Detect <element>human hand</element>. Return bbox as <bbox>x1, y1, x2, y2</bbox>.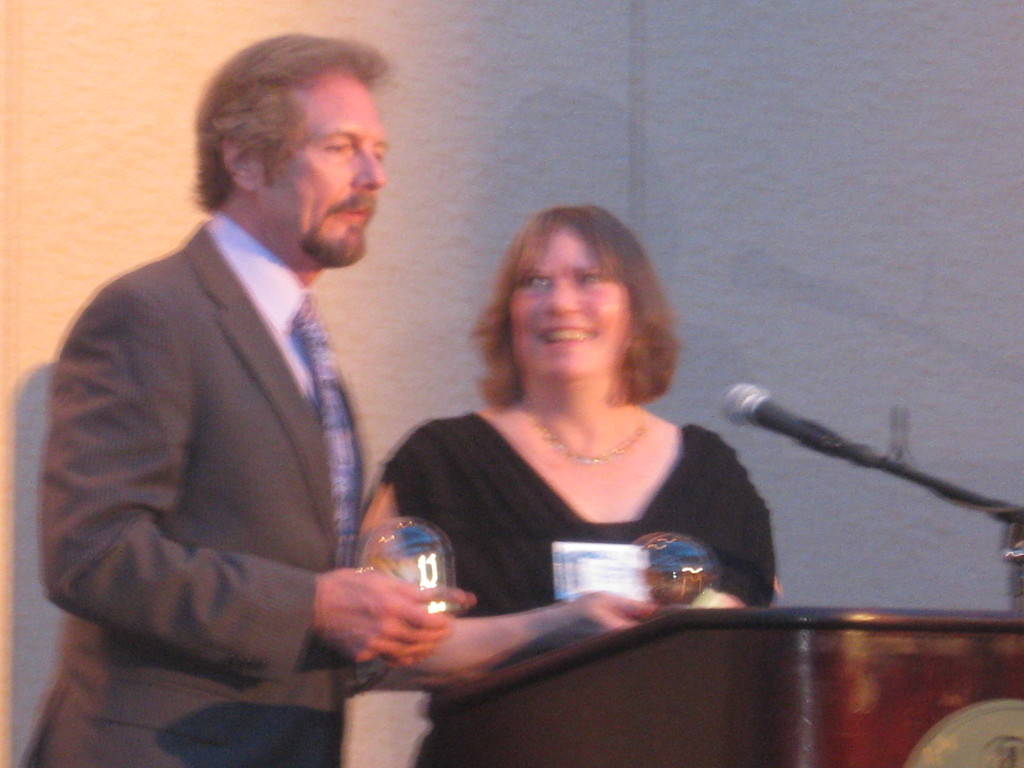
<bbox>570, 582, 657, 644</bbox>.
